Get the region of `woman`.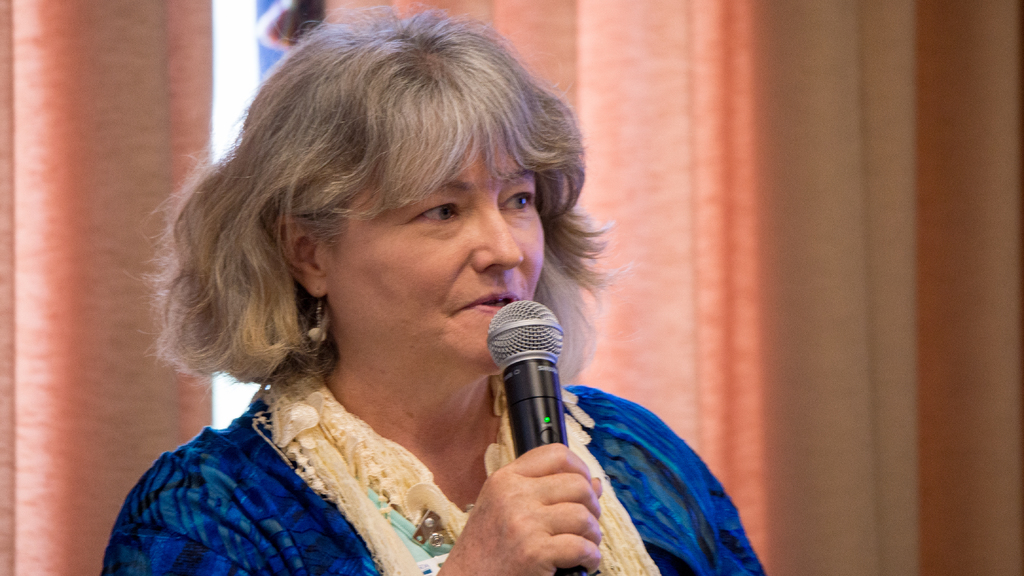
x1=104, y1=3, x2=761, y2=575.
